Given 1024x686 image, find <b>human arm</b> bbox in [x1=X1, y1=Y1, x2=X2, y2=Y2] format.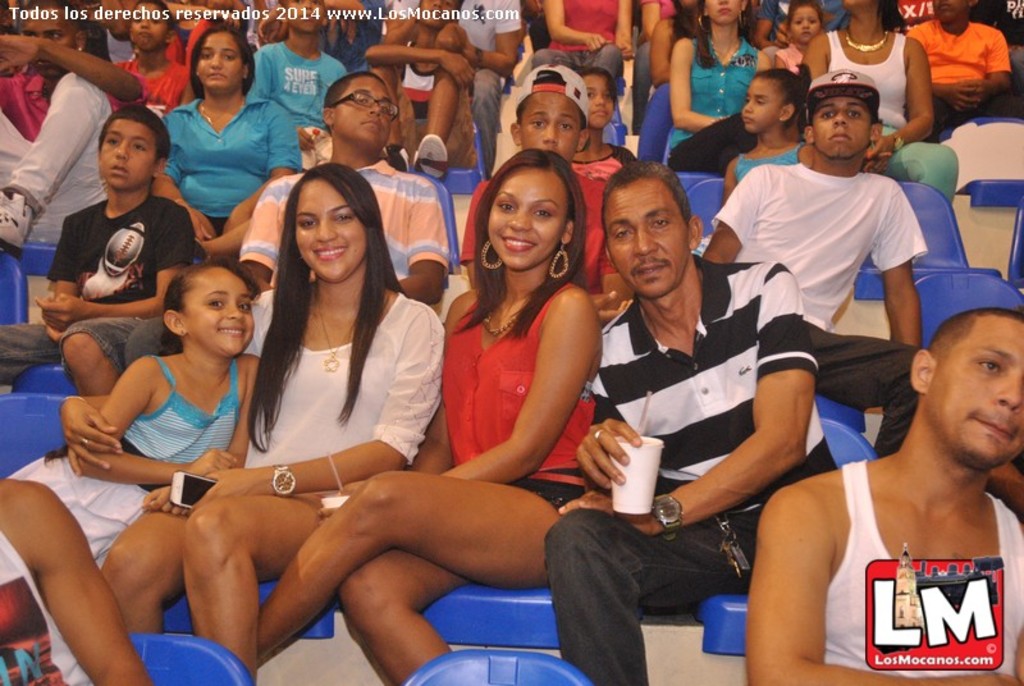
[x1=12, y1=465, x2=137, y2=667].
